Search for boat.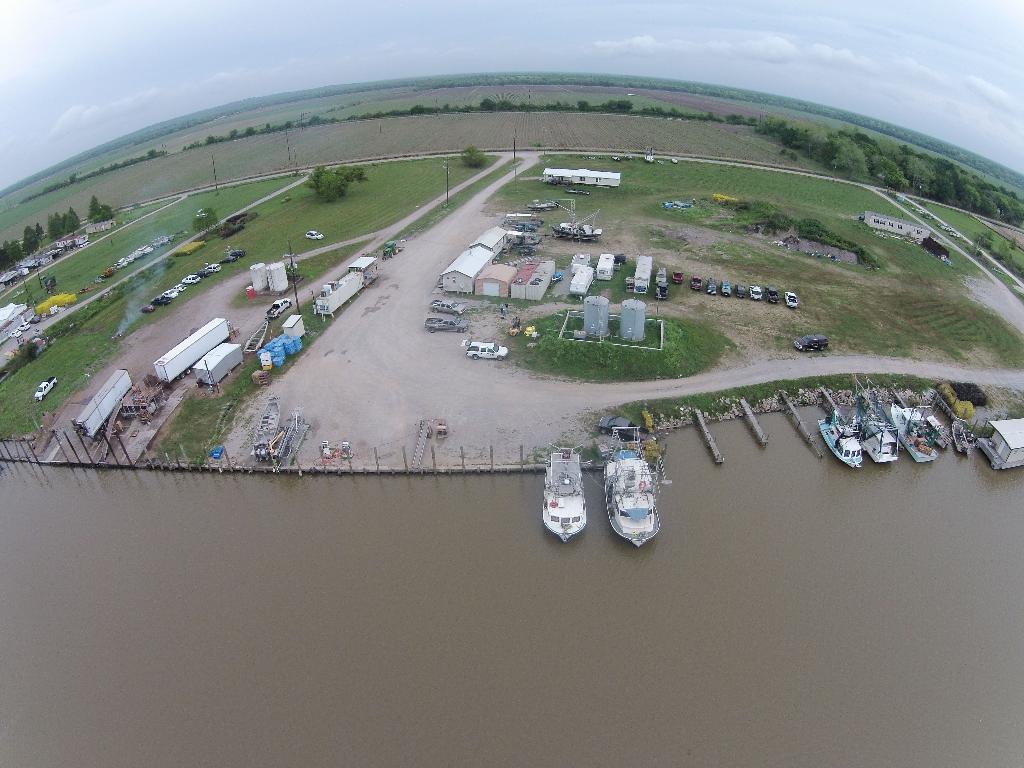
Found at 501,212,545,229.
